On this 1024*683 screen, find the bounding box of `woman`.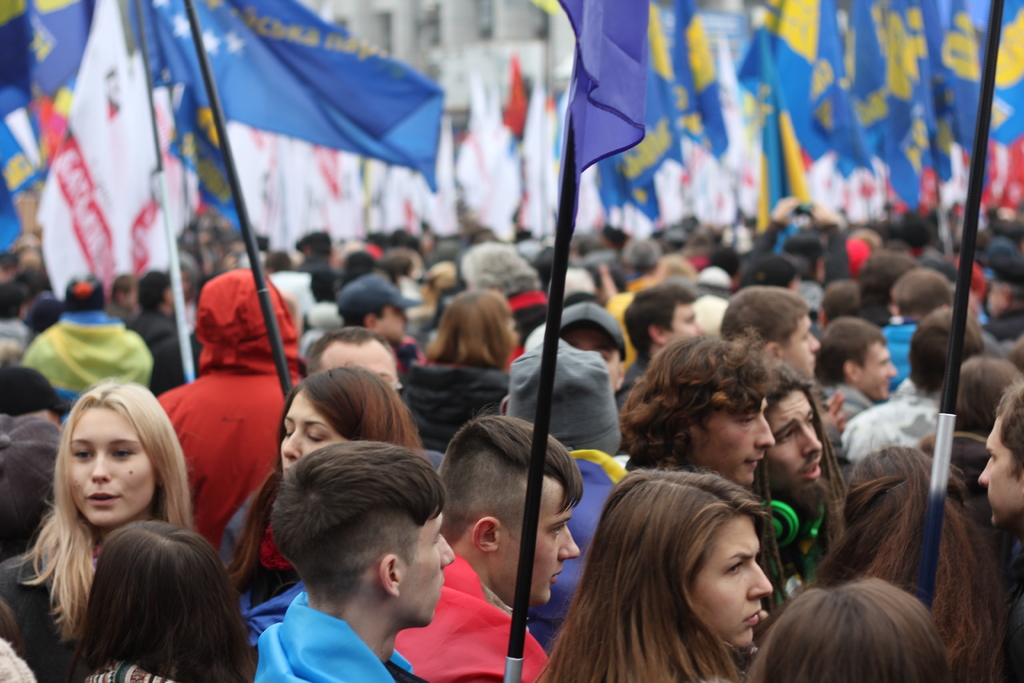
Bounding box: <bbox>802, 429, 1023, 670</bbox>.
